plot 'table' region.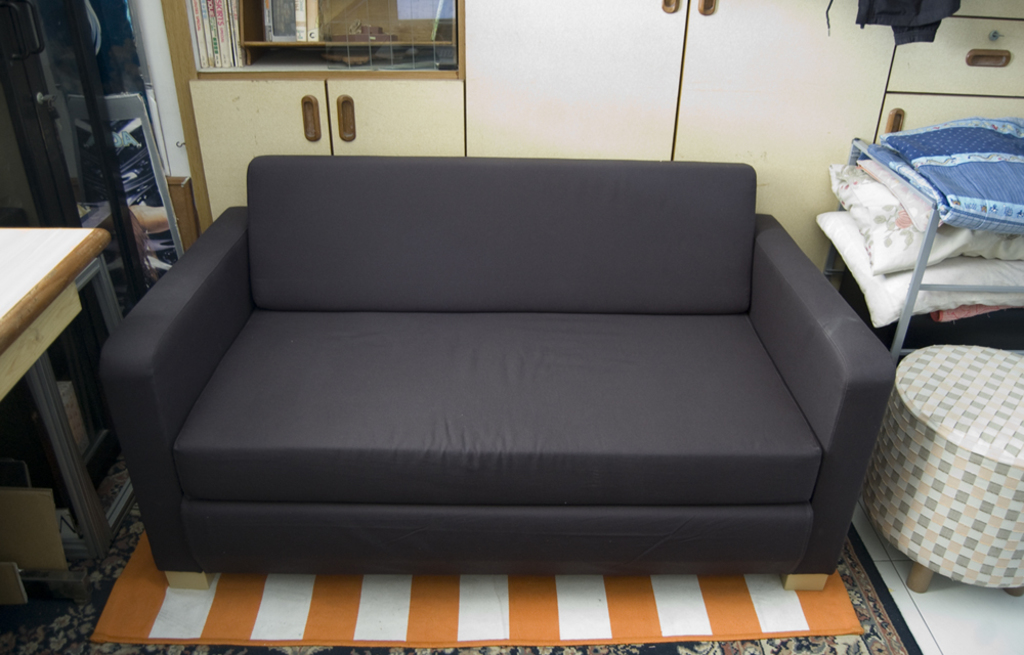
Plotted at <bbox>0, 220, 115, 577</bbox>.
